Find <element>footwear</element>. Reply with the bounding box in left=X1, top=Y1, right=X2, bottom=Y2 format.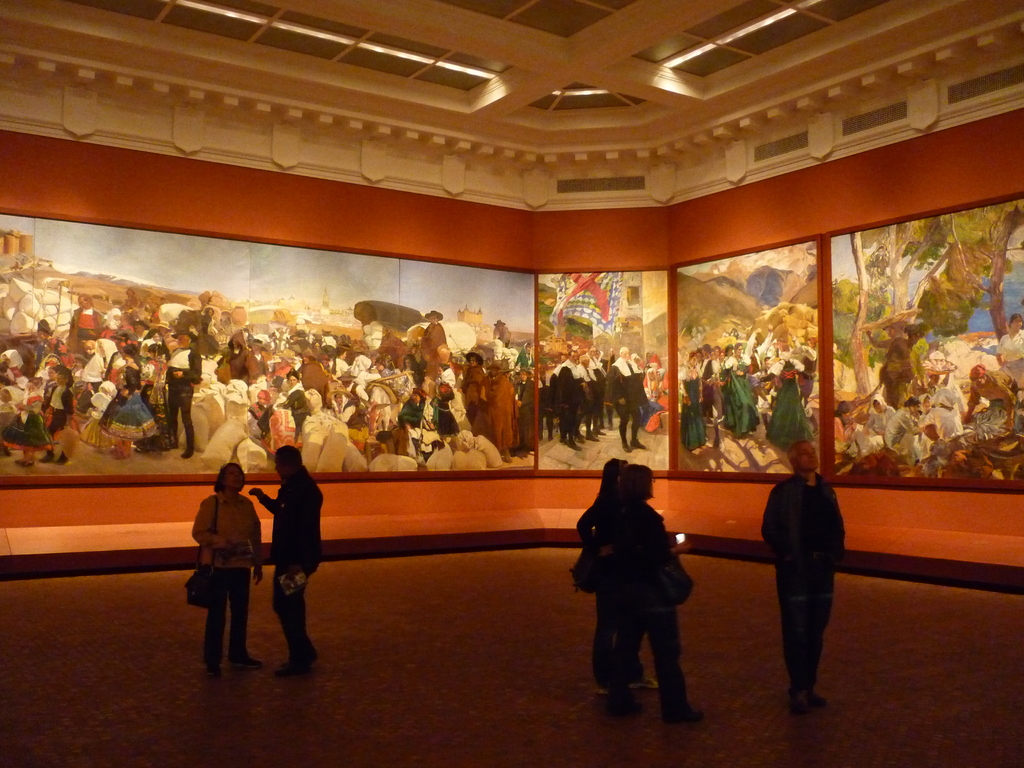
left=788, top=691, right=803, bottom=716.
